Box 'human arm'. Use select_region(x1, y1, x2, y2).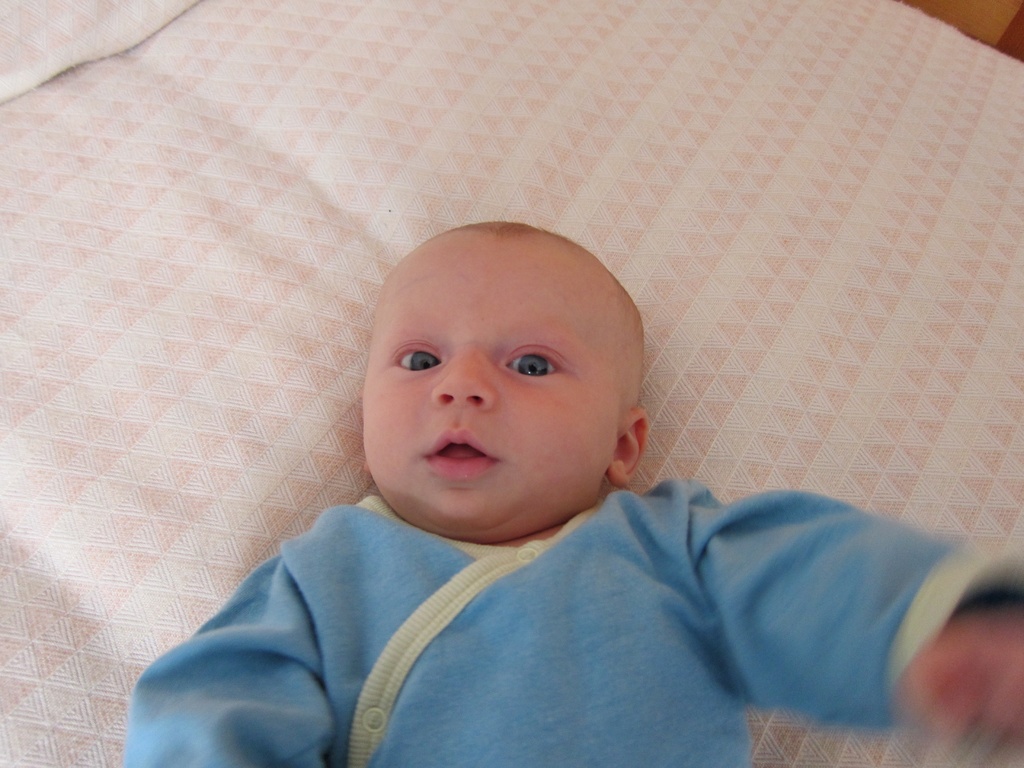
select_region(631, 463, 993, 759).
